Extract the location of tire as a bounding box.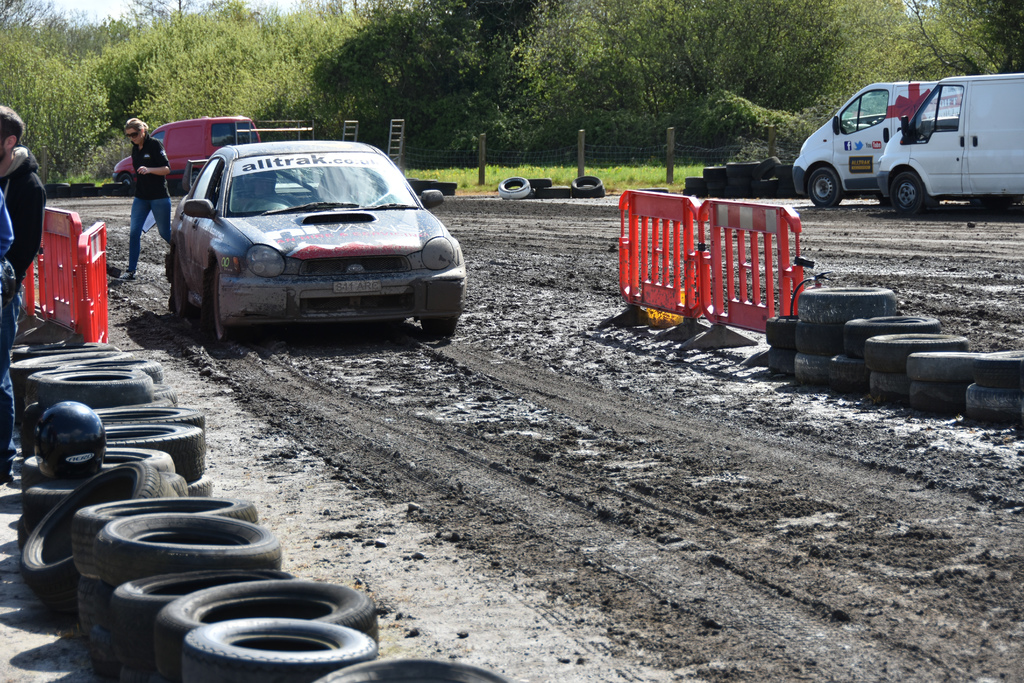
[left=964, top=381, right=1020, bottom=419].
